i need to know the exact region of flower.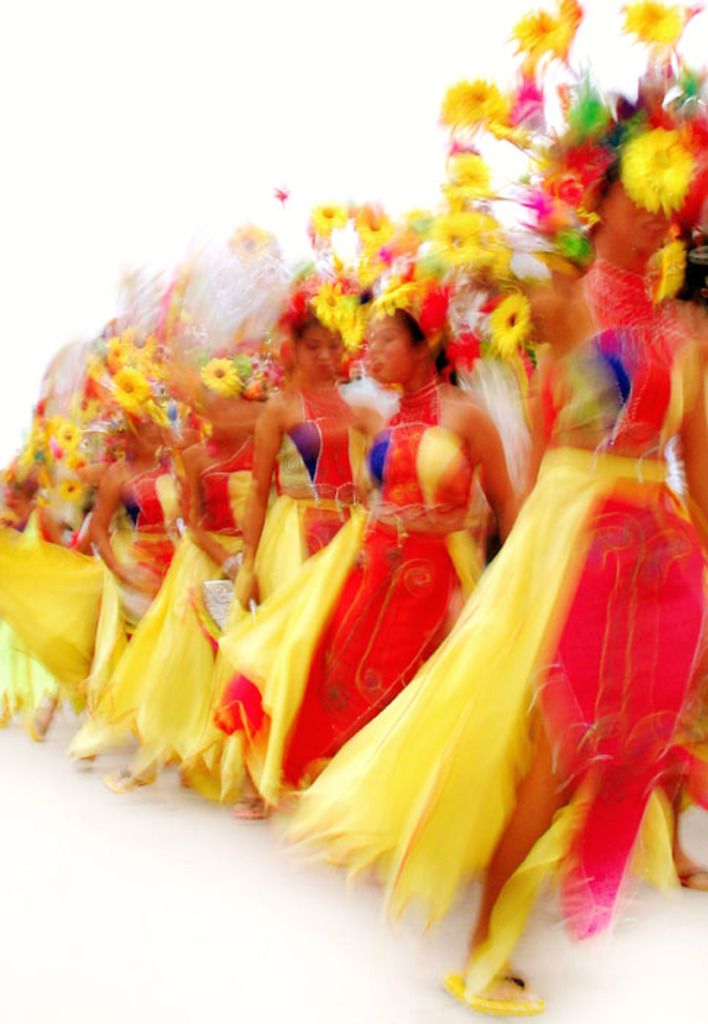
Region: [x1=54, y1=480, x2=83, y2=499].
